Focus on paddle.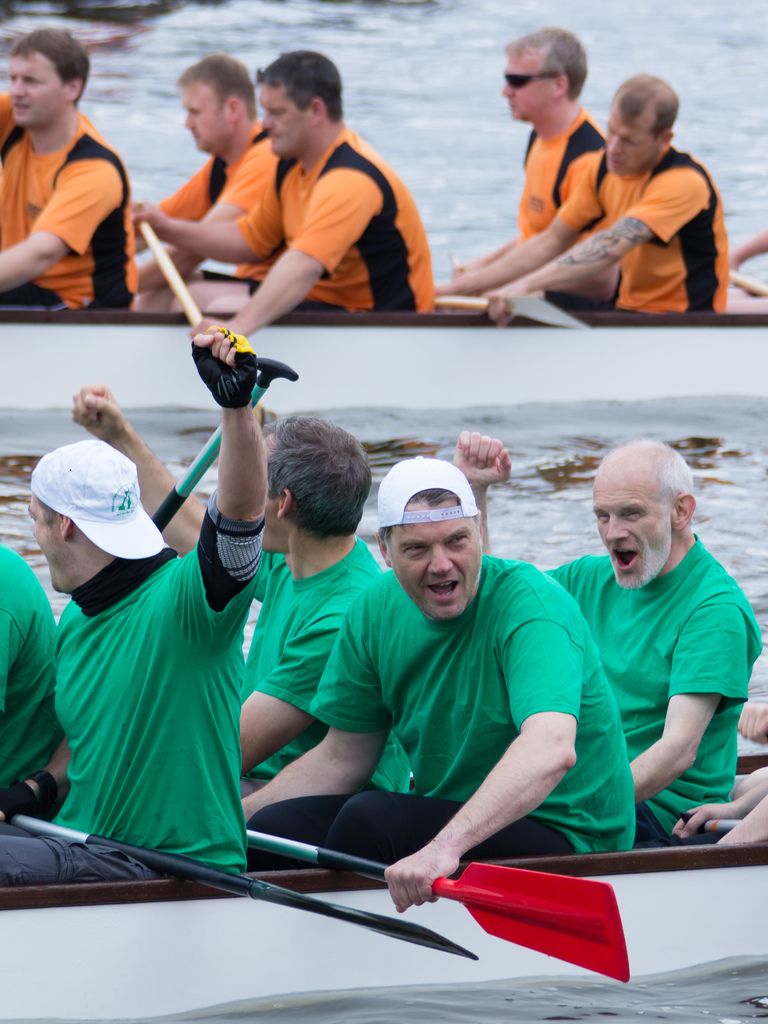
Focused at Rect(140, 200, 273, 403).
